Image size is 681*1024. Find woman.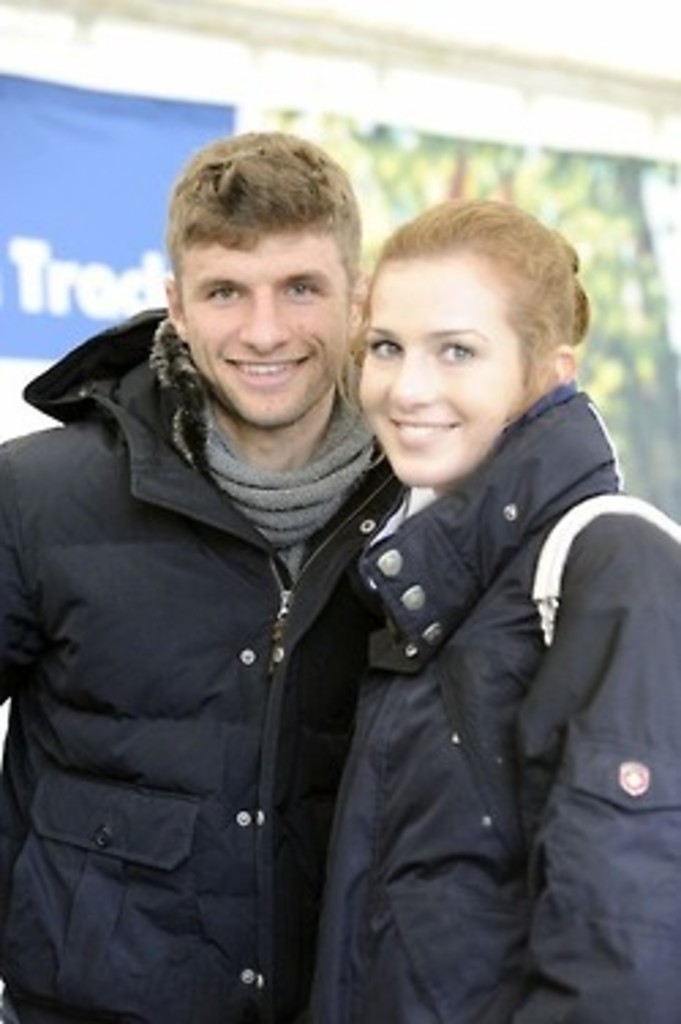
245:147:627:1023.
